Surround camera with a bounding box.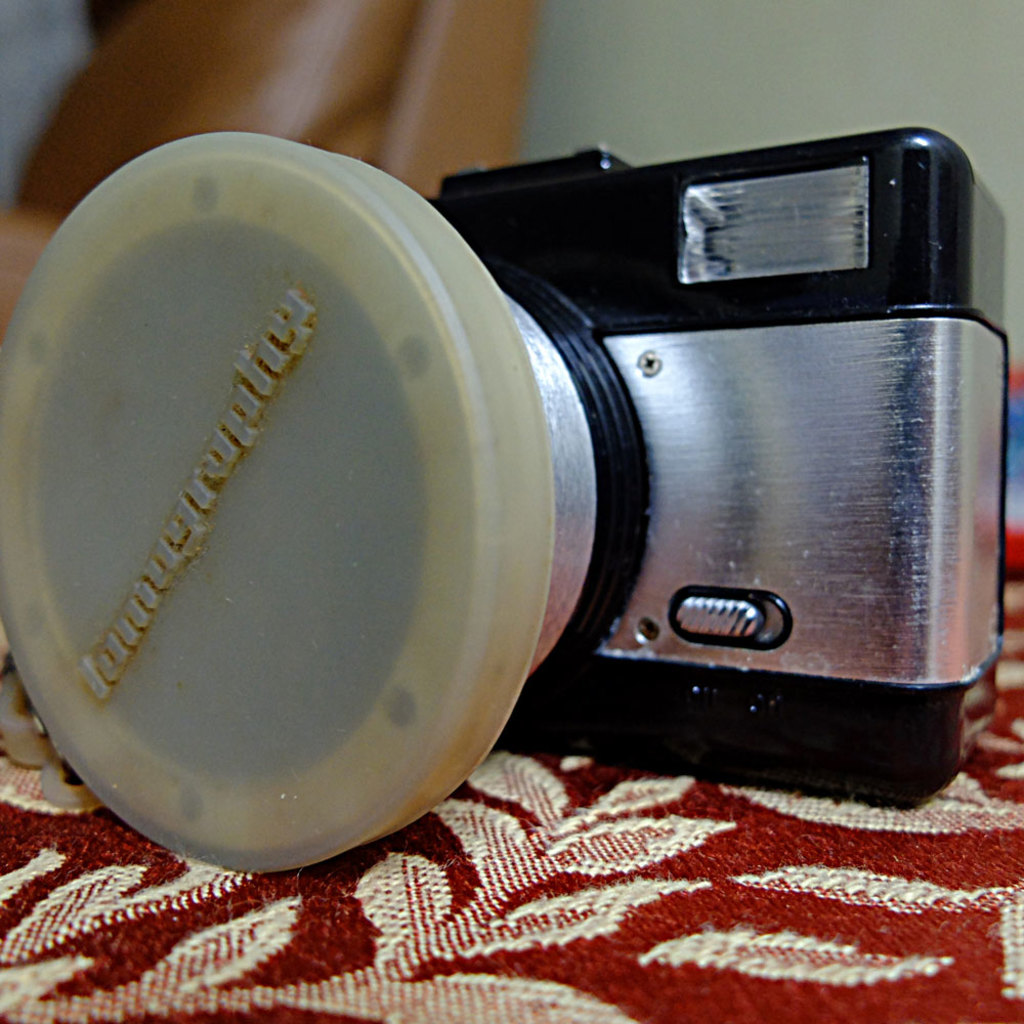
bbox(0, 124, 1016, 873).
